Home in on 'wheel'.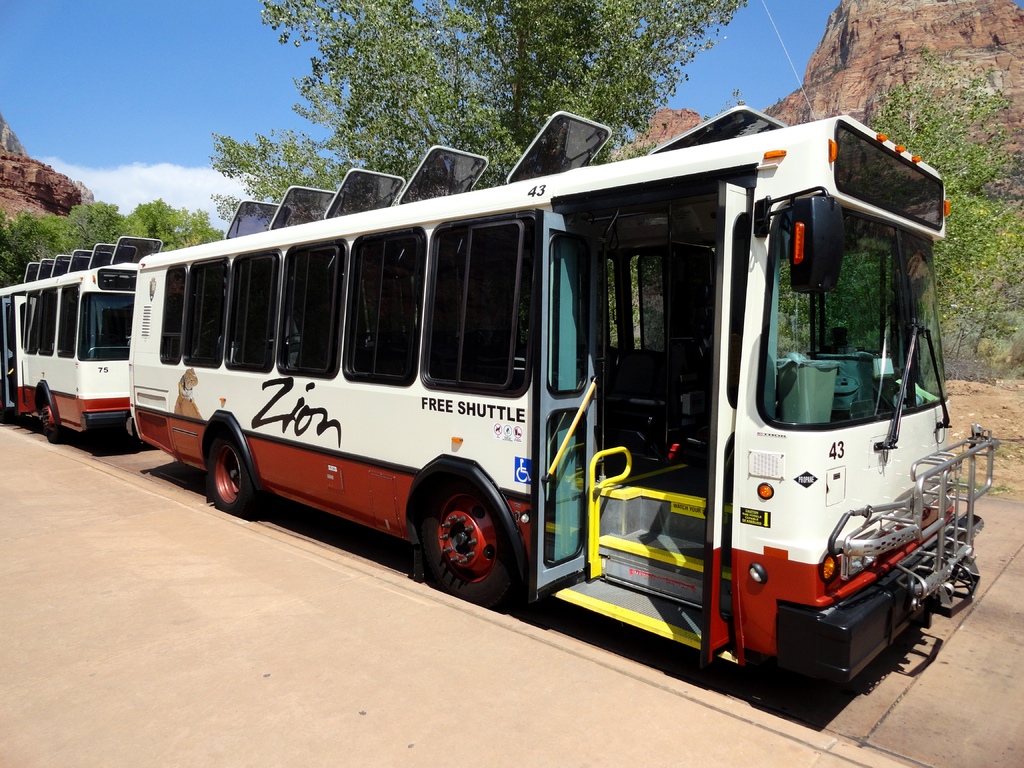
Homed in at <bbox>209, 414, 262, 520</bbox>.
